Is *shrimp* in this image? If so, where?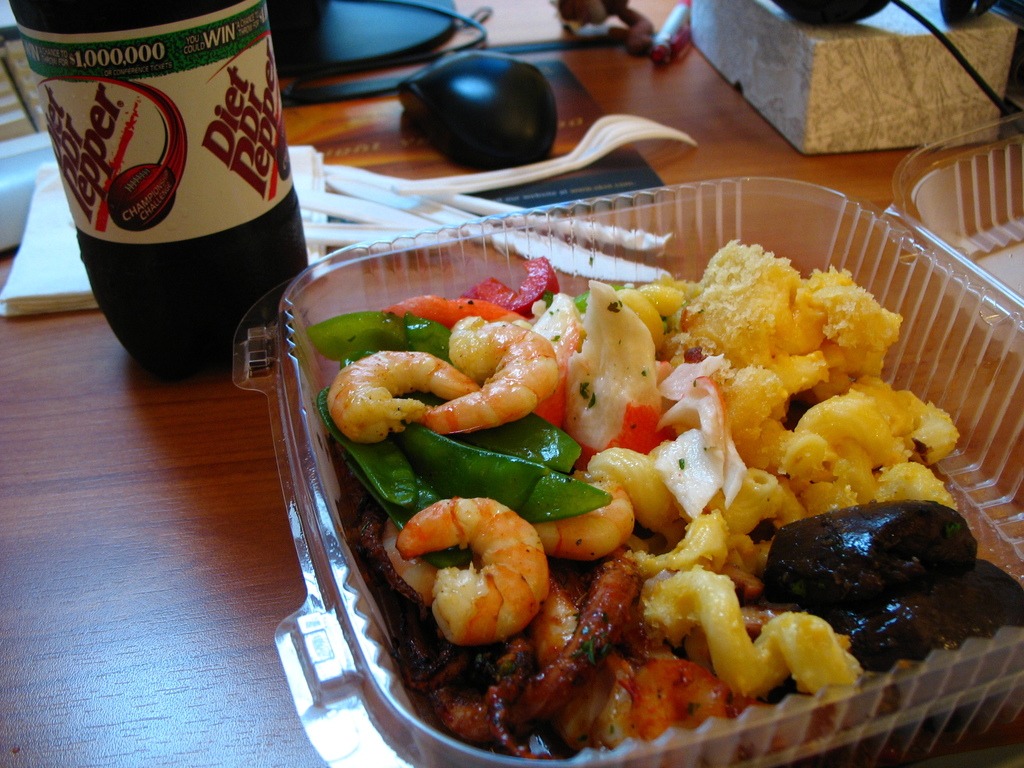
Yes, at box(424, 314, 559, 426).
